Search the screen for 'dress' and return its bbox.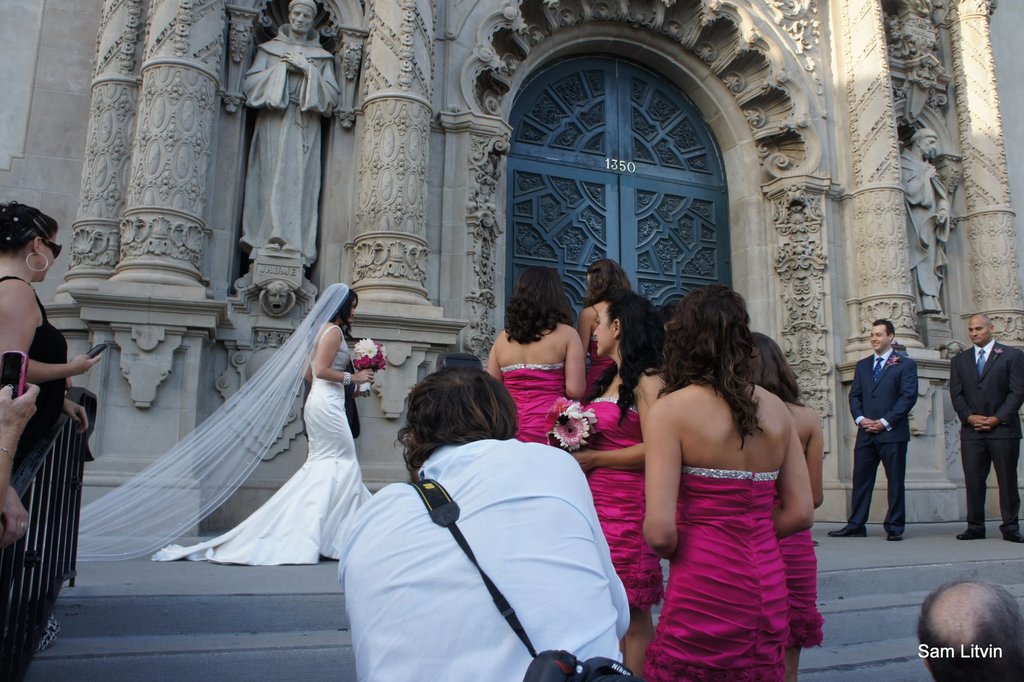
Found: x1=0, y1=276, x2=68, y2=466.
